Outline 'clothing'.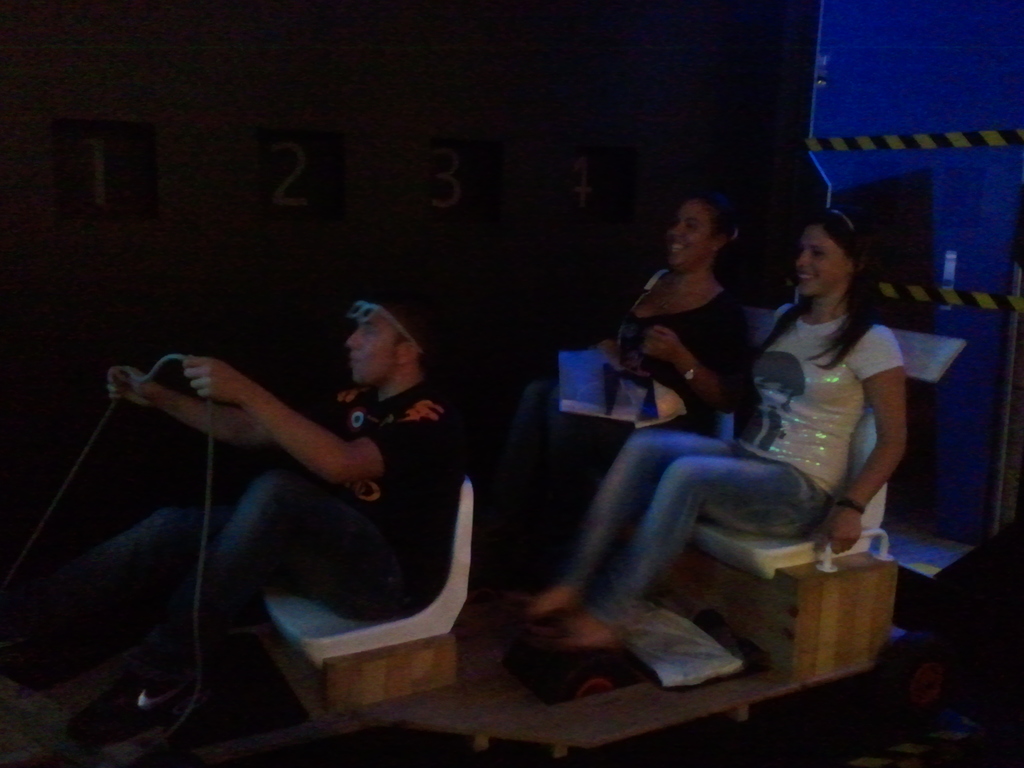
Outline: BBox(554, 301, 900, 627).
